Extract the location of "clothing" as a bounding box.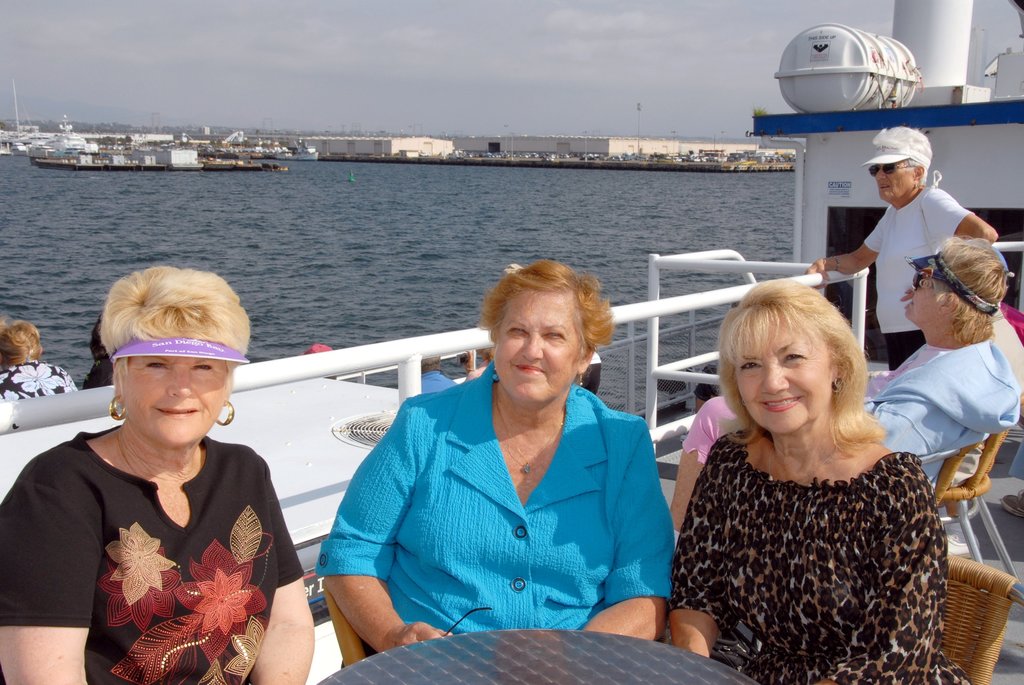
(left=0, top=361, right=77, bottom=403).
